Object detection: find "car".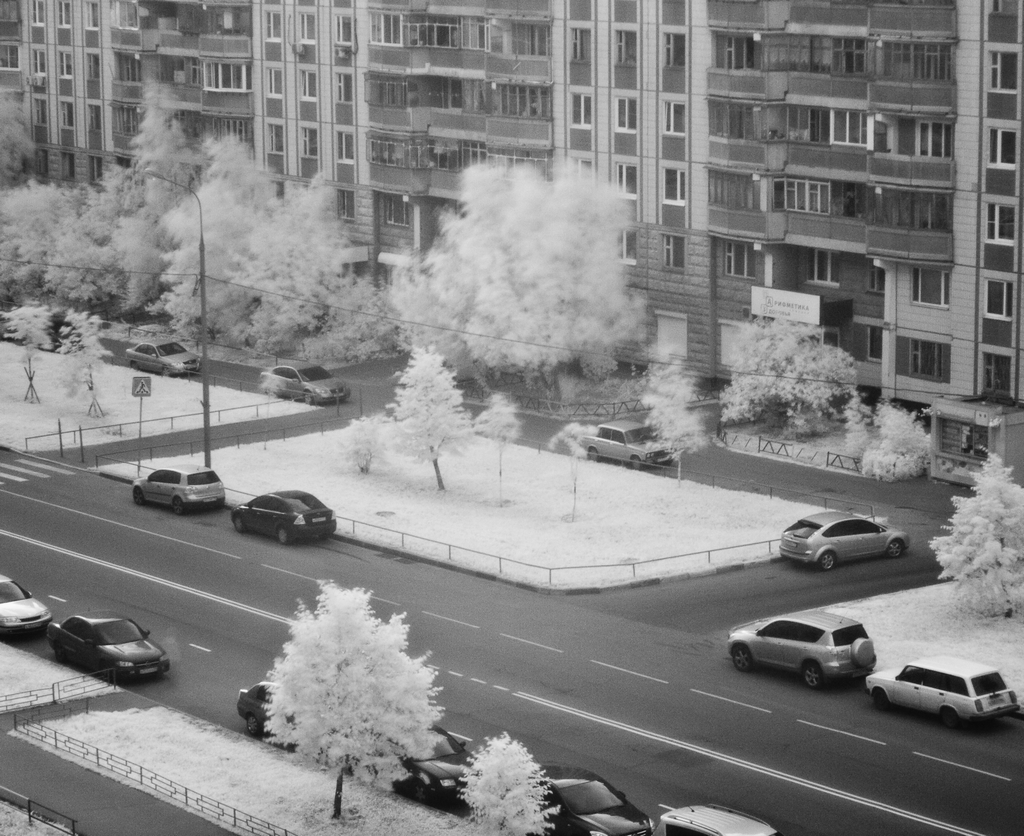
{"x1": 128, "y1": 478, "x2": 221, "y2": 513}.
